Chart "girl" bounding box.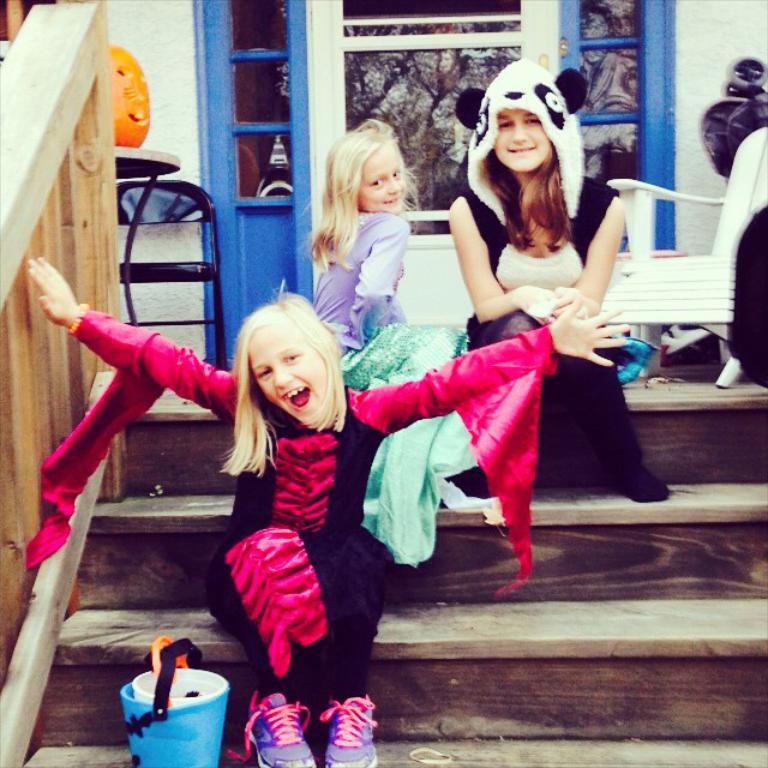
Charted: bbox=[300, 112, 480, 577].
